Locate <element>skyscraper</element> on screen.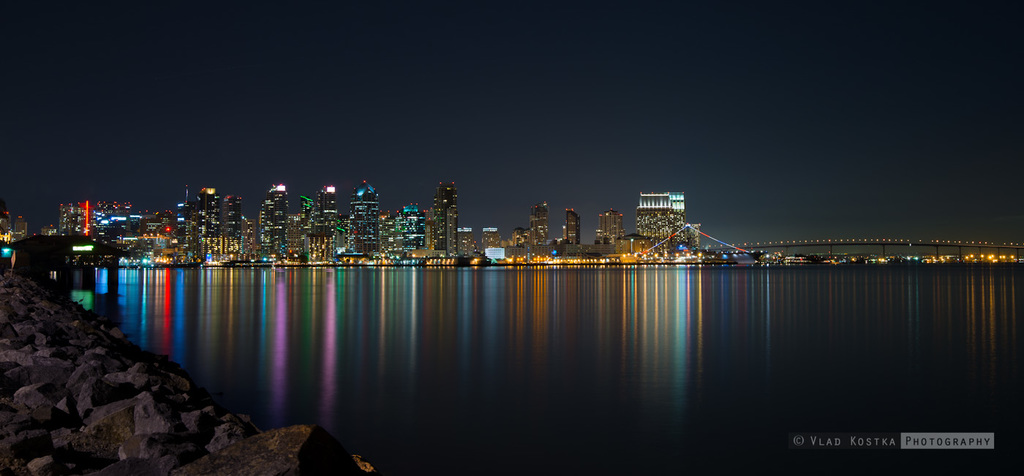
On screen at {"x1": 425, "y1": 181, "x2": 459, "y2": 249}.
